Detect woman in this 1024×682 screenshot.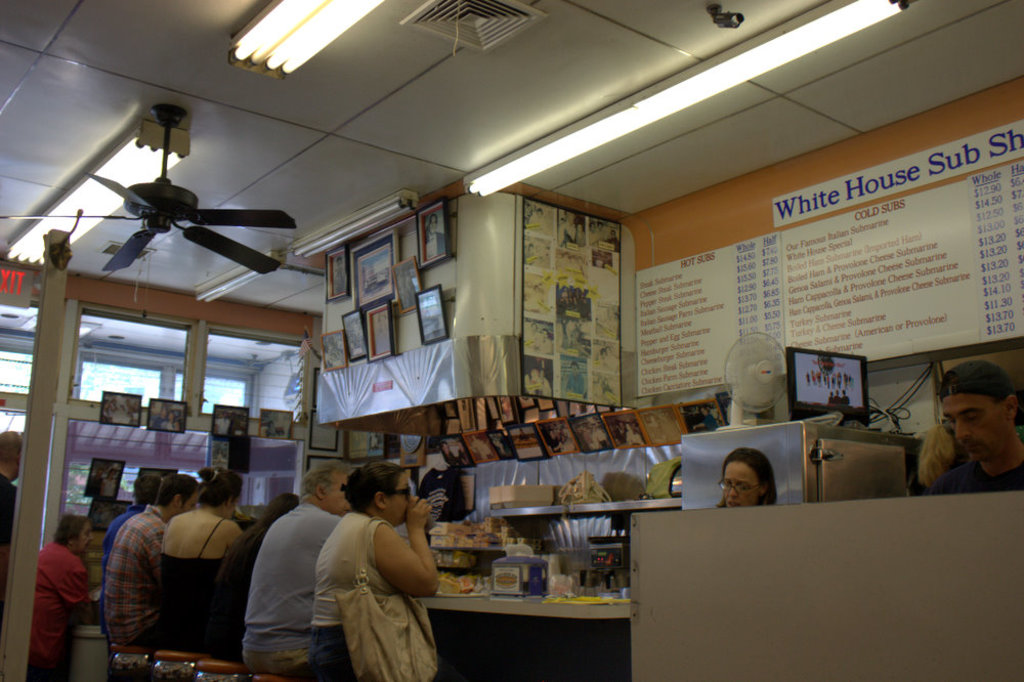
Detection: locate(31, 512, 95, 681).
